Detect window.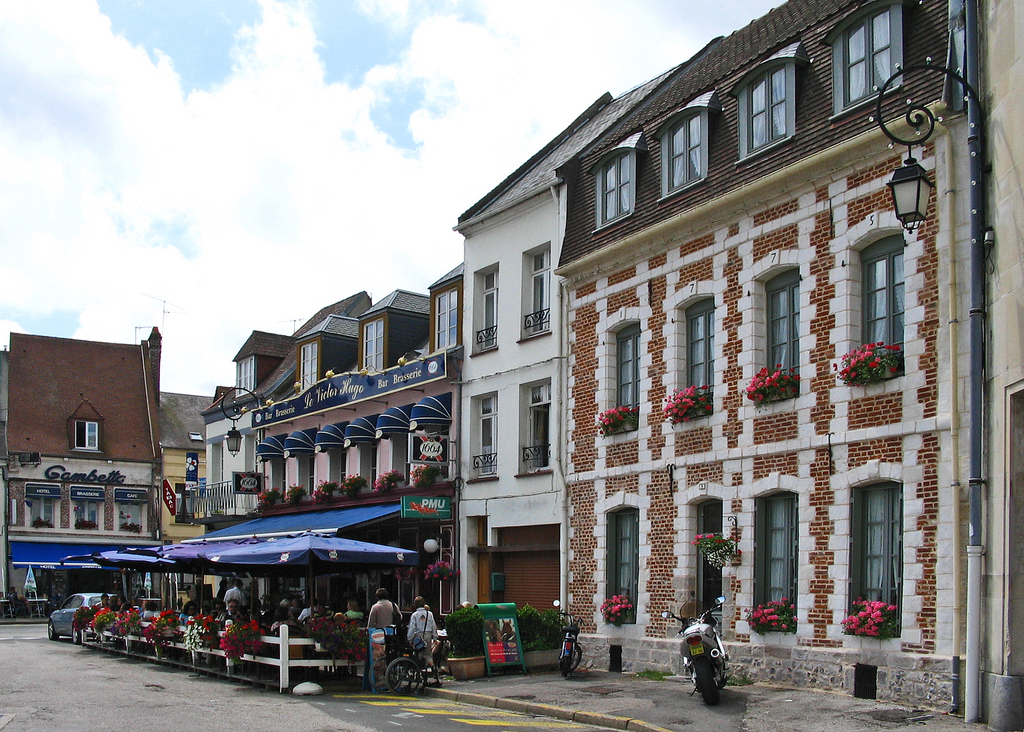
Detected at rect(660, 278, 725, 432).
